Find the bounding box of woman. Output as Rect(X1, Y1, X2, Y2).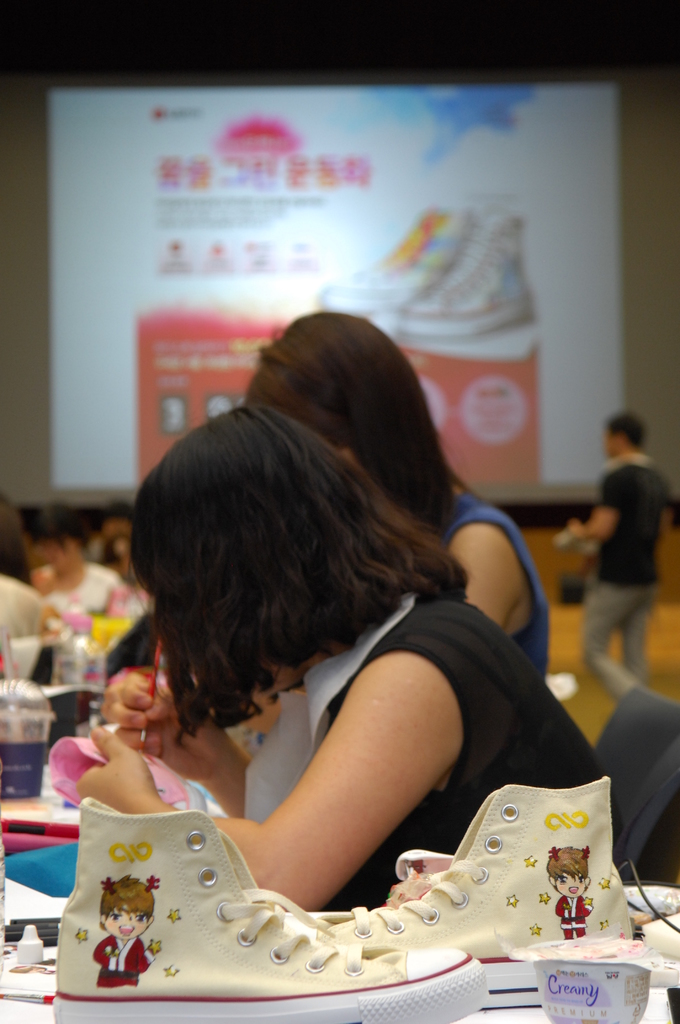
Rect(241, 303, 551, 689).
